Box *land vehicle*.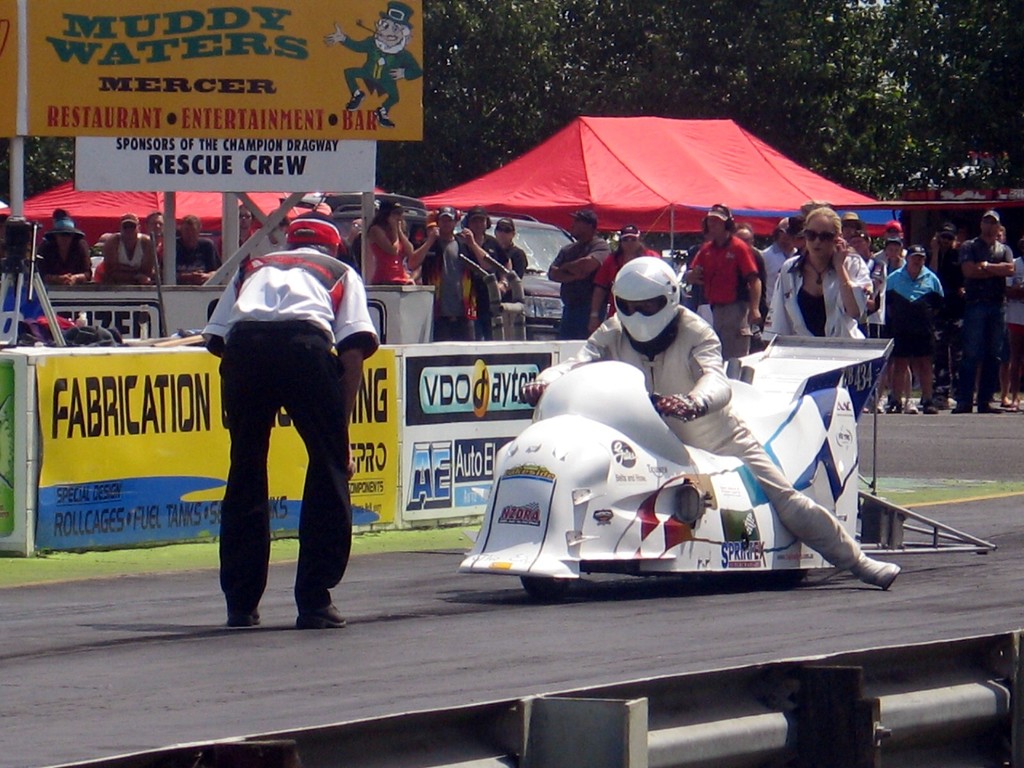
328 207 574 337.
